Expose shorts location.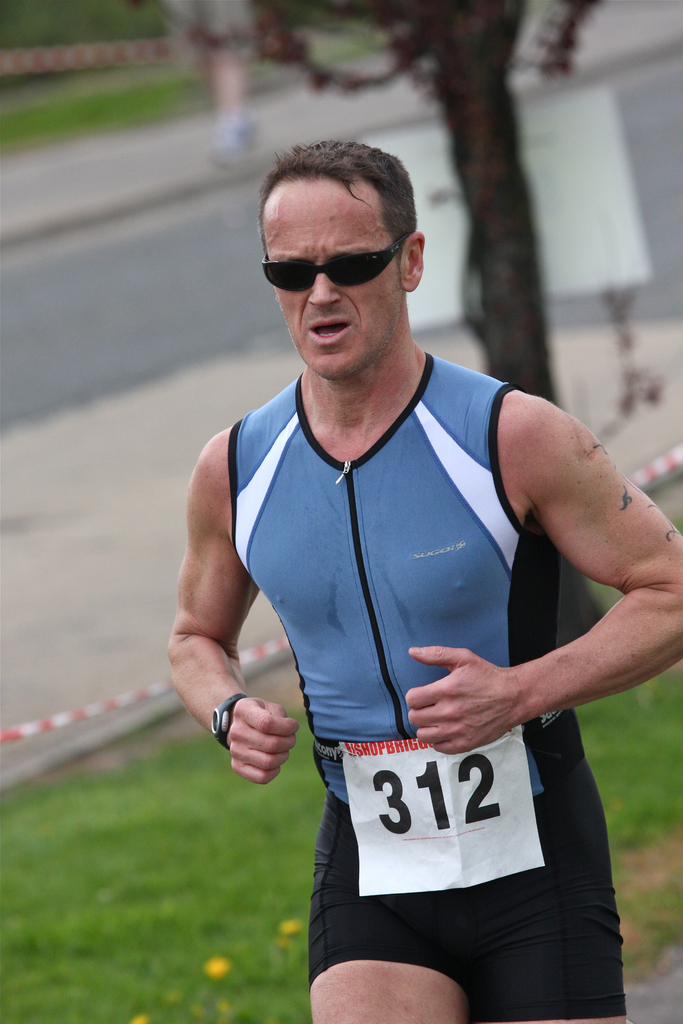
Exposed at bbox=(311, 756, 629, 1021).
